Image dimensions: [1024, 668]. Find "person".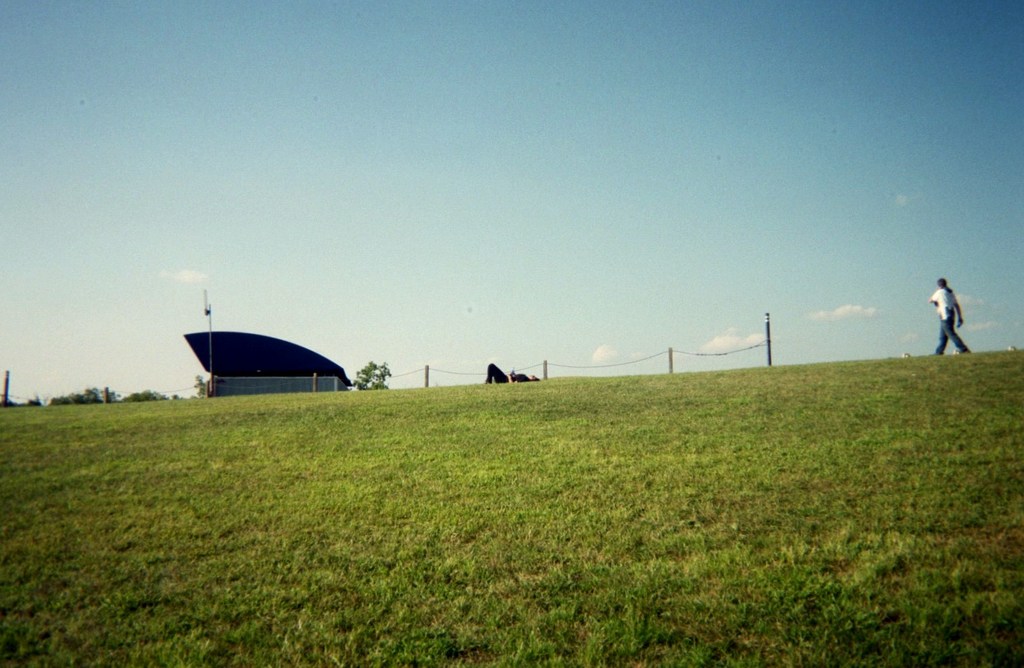
bbox=(933, 276, 974, 356).
